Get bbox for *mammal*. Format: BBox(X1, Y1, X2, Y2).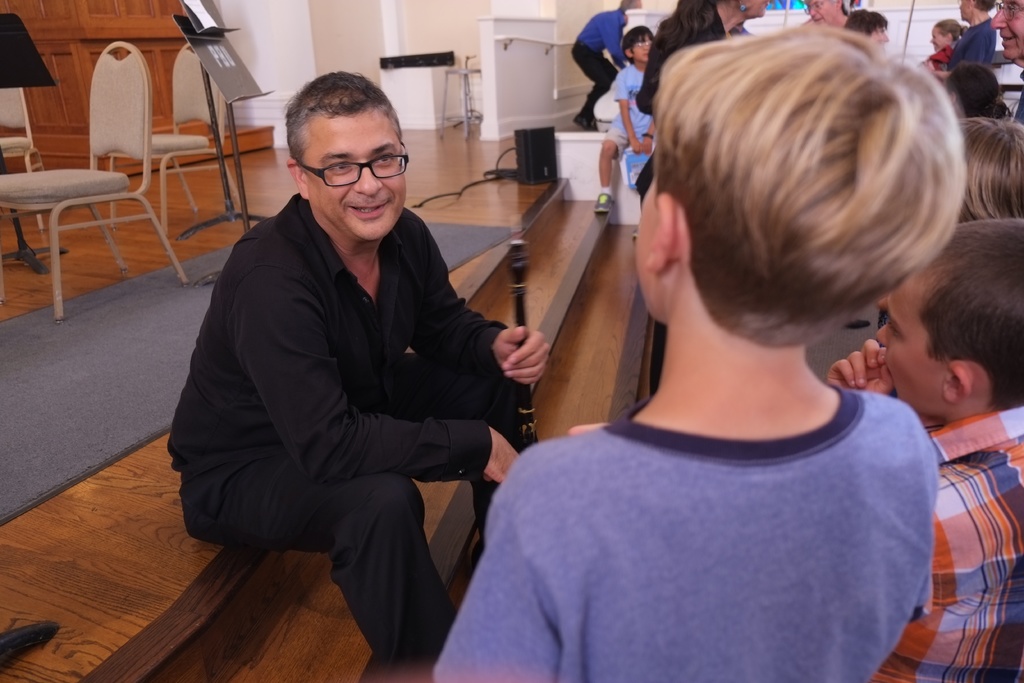
BBox(824, 217, 1023, 682).
